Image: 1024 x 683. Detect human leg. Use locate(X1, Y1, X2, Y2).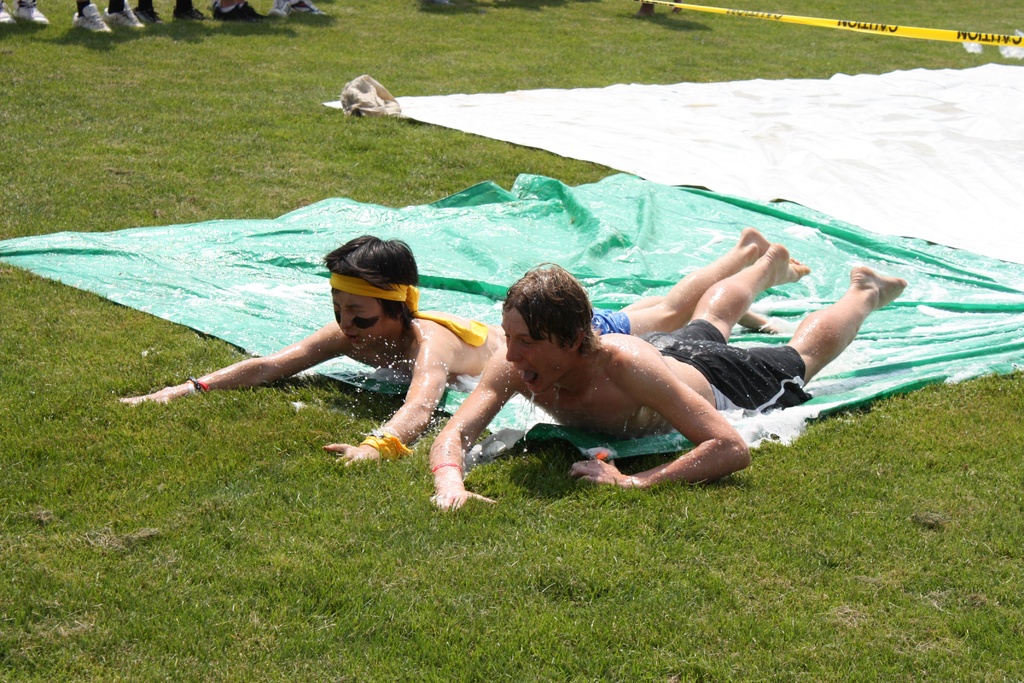
locate(595, 231, 760, 340).
